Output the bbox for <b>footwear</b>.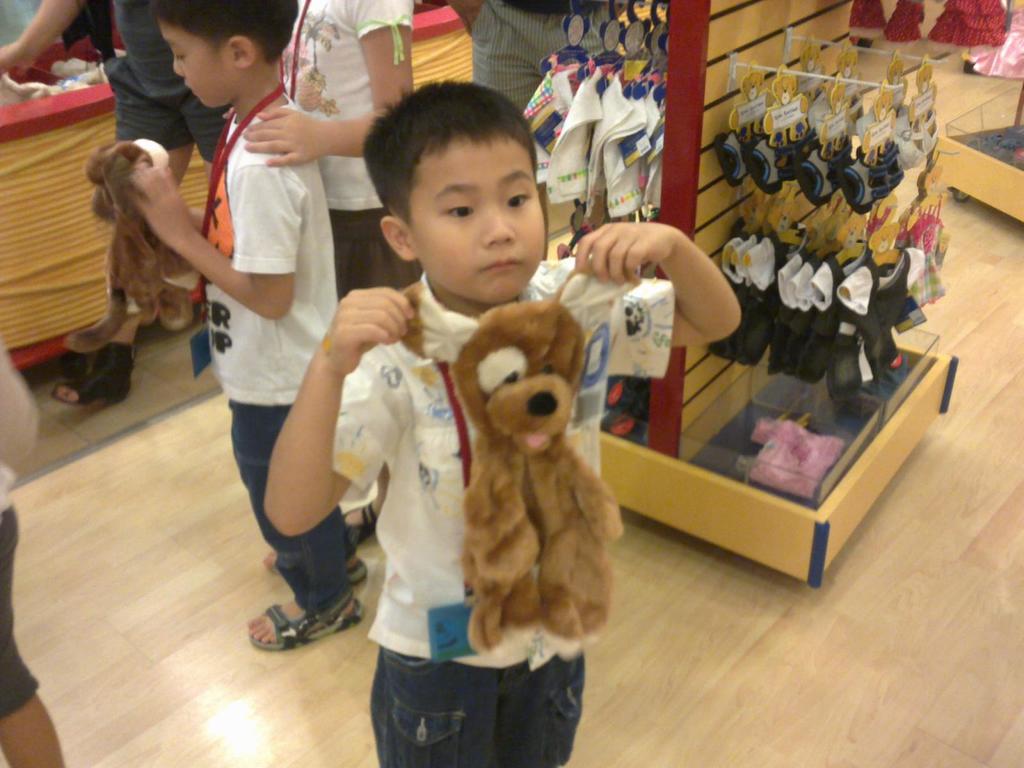
locate(342, 497, 378, 545).
